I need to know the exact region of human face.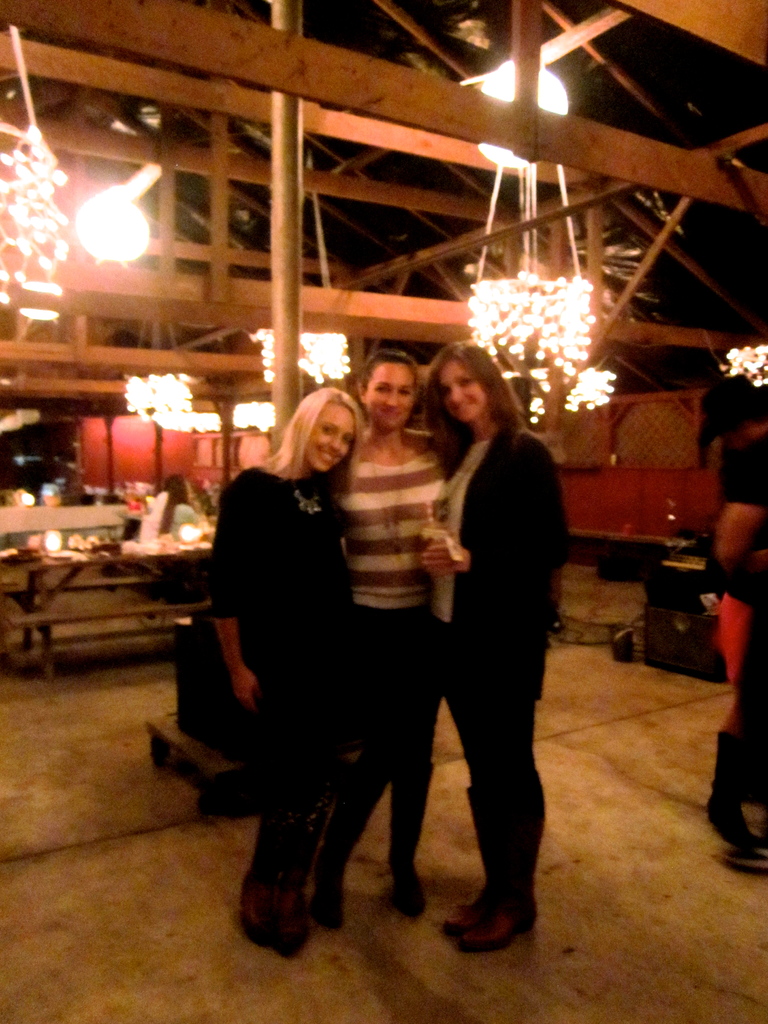
Region: l=305, t=410, r=355, b=469.
